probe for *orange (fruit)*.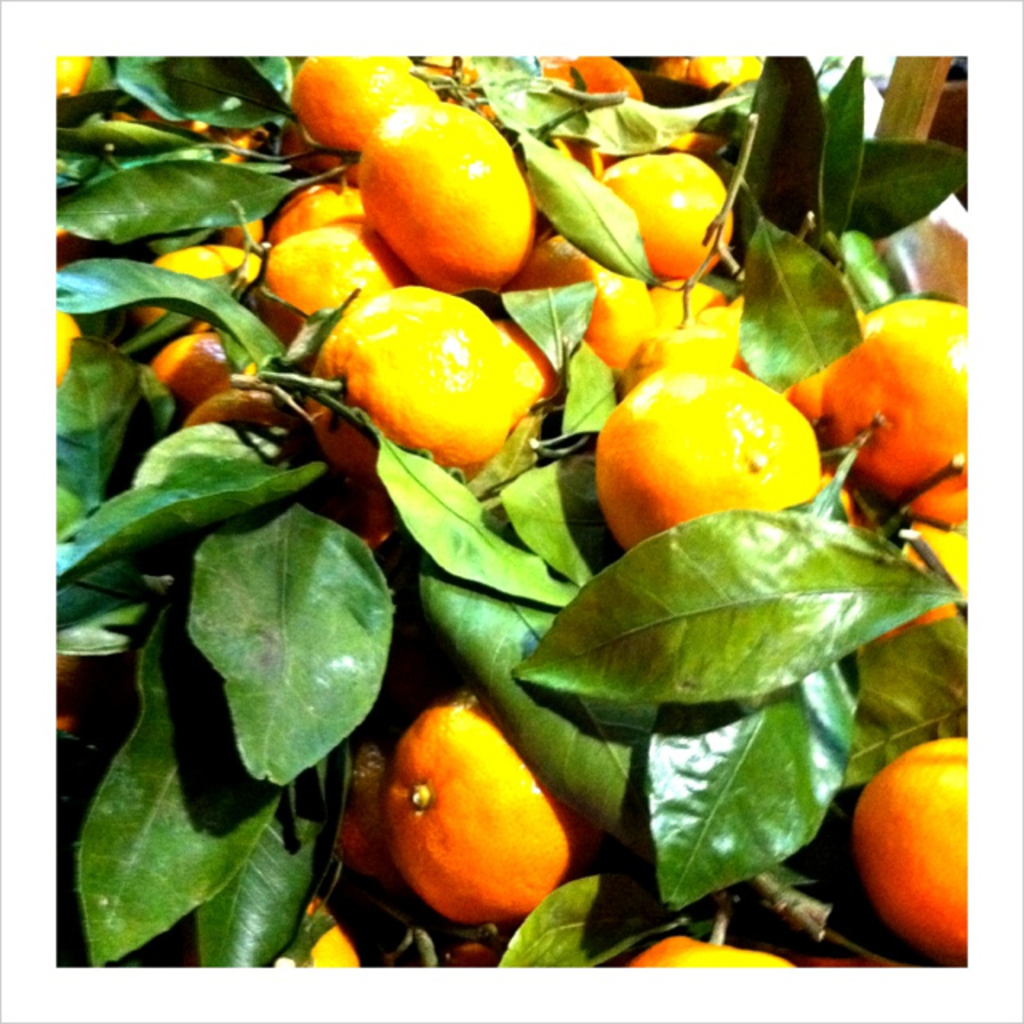
Probe result: [left=824, top=307, right=965, bottom=494].
